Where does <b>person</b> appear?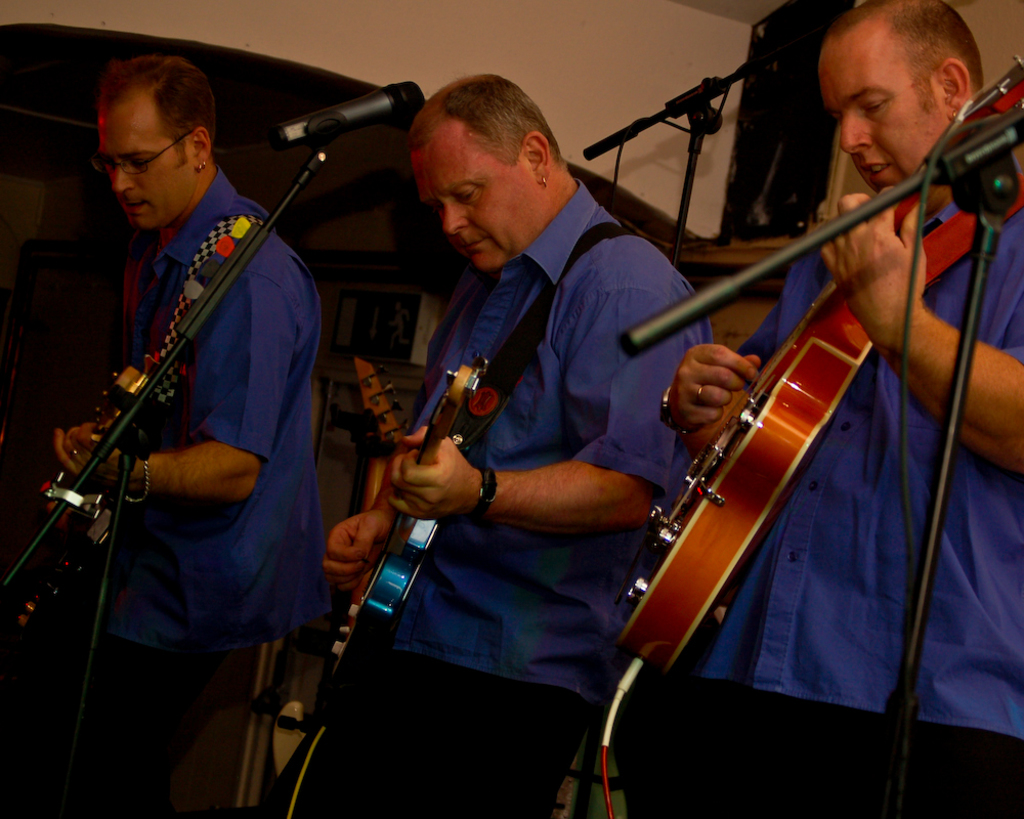
Appears at 316 64 722 817.
